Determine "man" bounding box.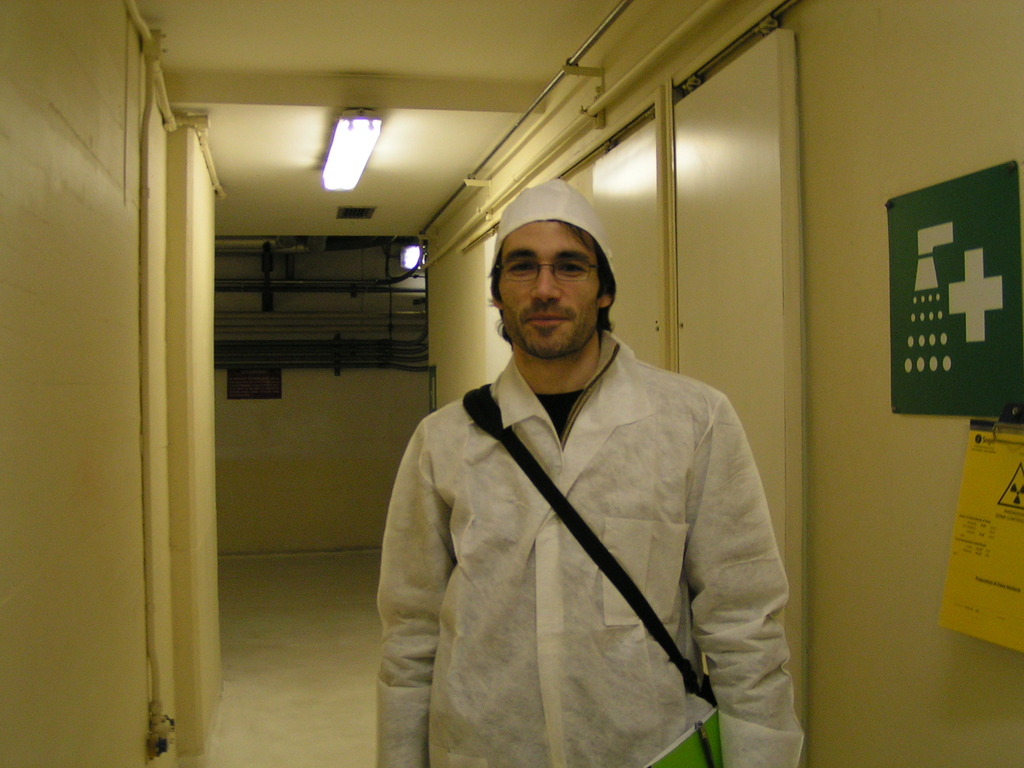
Determined: left=378, top=186, right=795, bottom=749.
